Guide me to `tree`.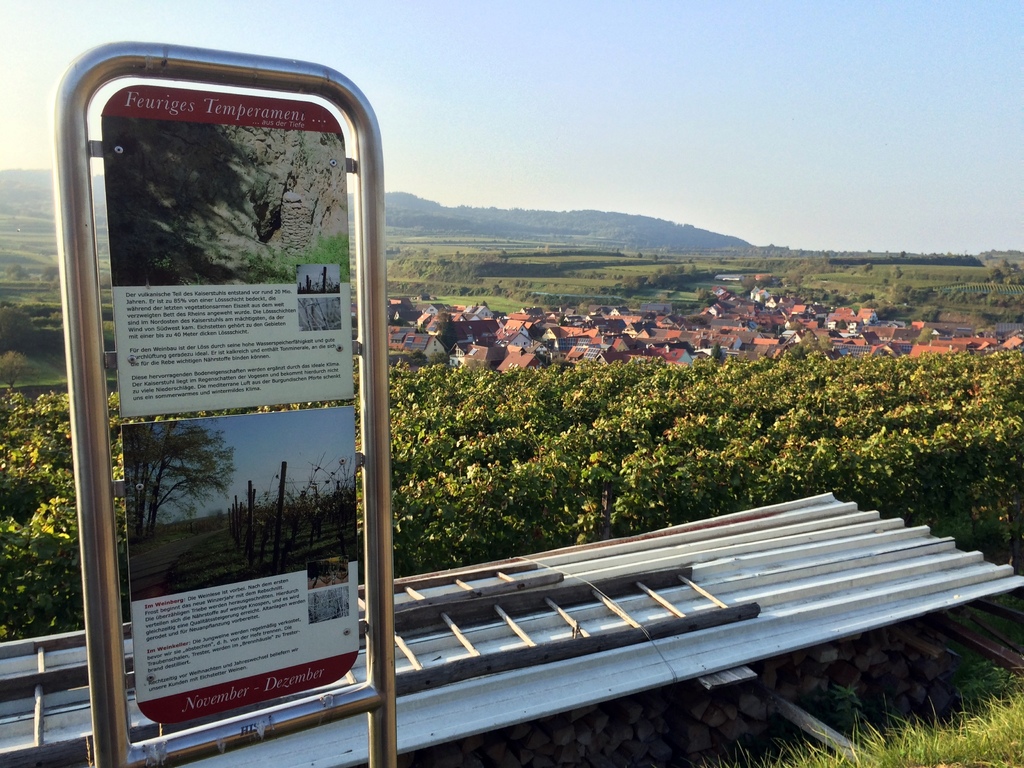
Guidance: (1, 352, 36, 395).
